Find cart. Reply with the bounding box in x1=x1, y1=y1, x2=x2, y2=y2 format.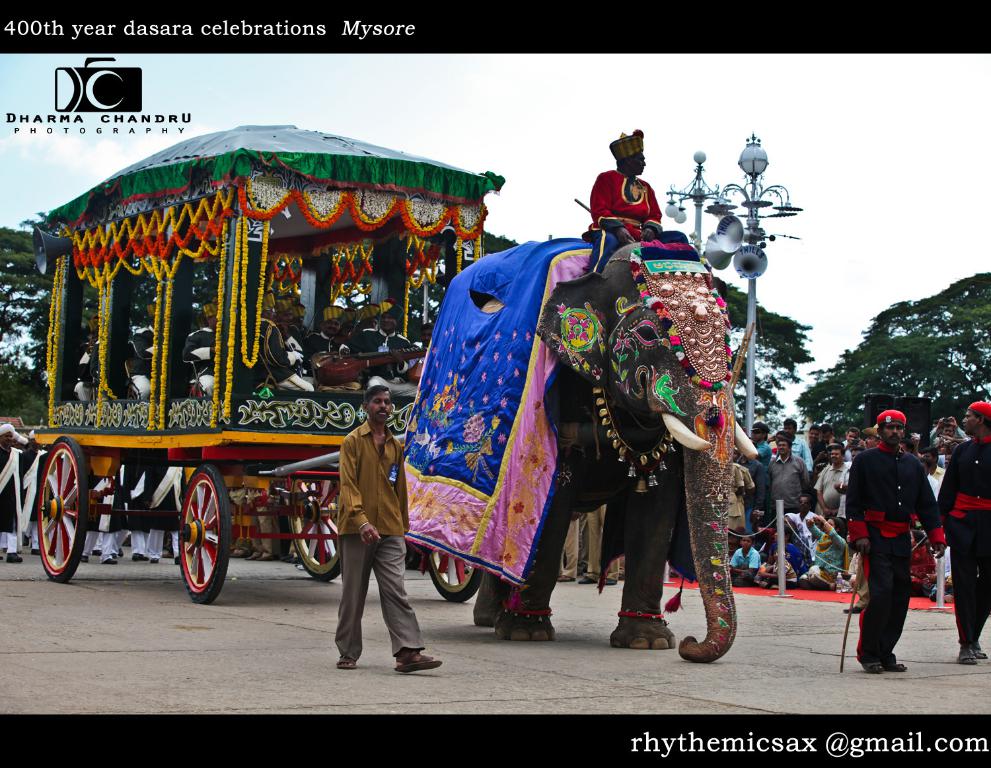
x1=32, y1=123, x2=503, y2=605.
